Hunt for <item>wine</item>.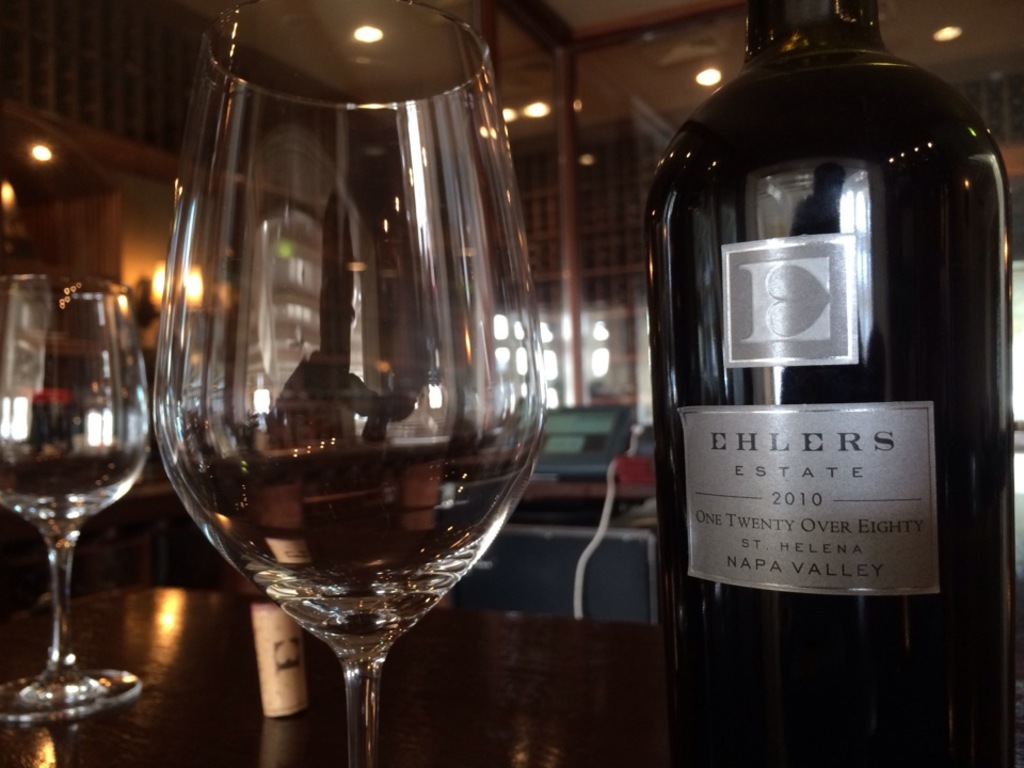
Hunted down at {"x1": 640, "y1": 19, "x2": 992, "y2": 706}.
